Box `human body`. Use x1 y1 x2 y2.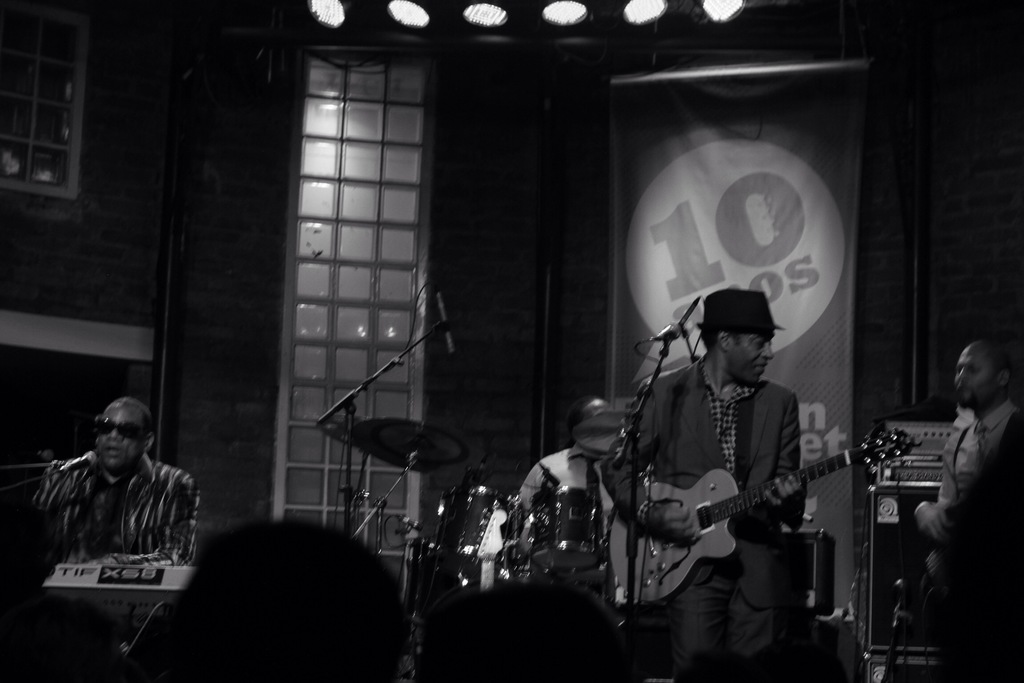
920 400 1023 682.
